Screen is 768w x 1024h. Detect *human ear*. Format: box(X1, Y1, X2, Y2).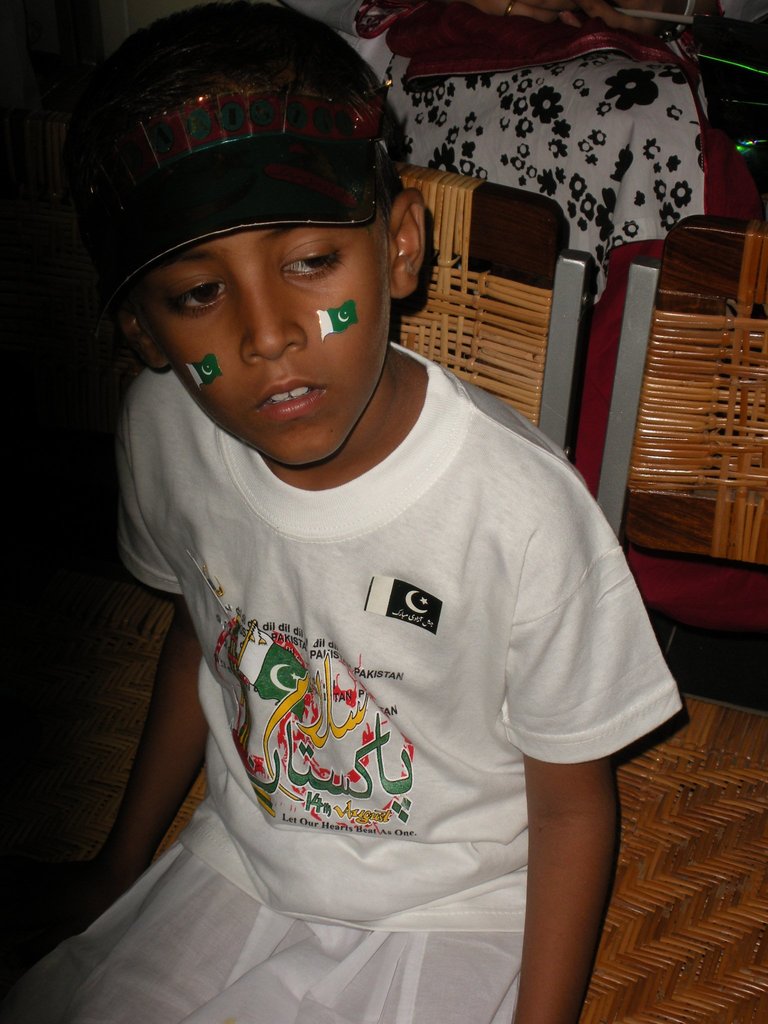
box(385, 193, 427, 295).
